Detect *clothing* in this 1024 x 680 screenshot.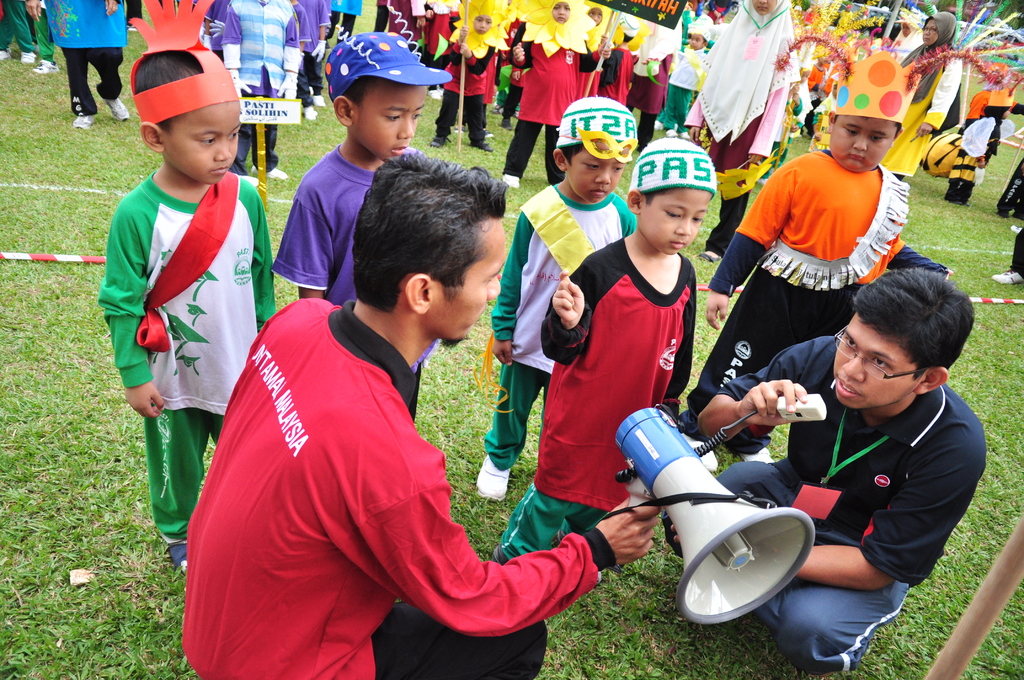
Detection: (x1=435, y1=40, x2=495, y2=142).
